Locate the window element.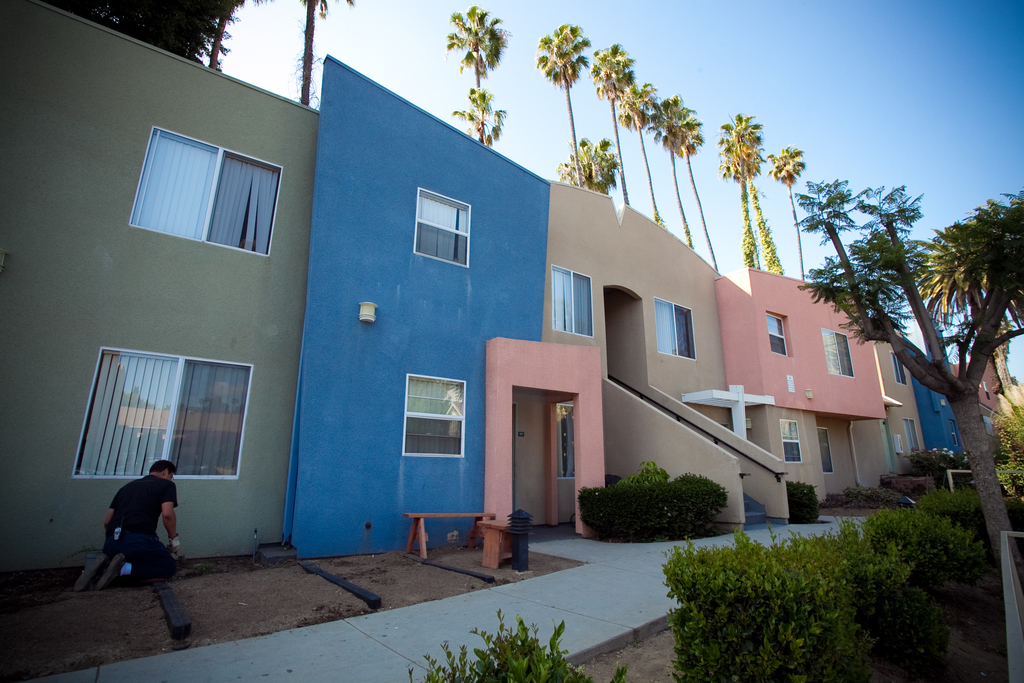
Element bbox: [left=905, top=422, right=922, bottom=453].
